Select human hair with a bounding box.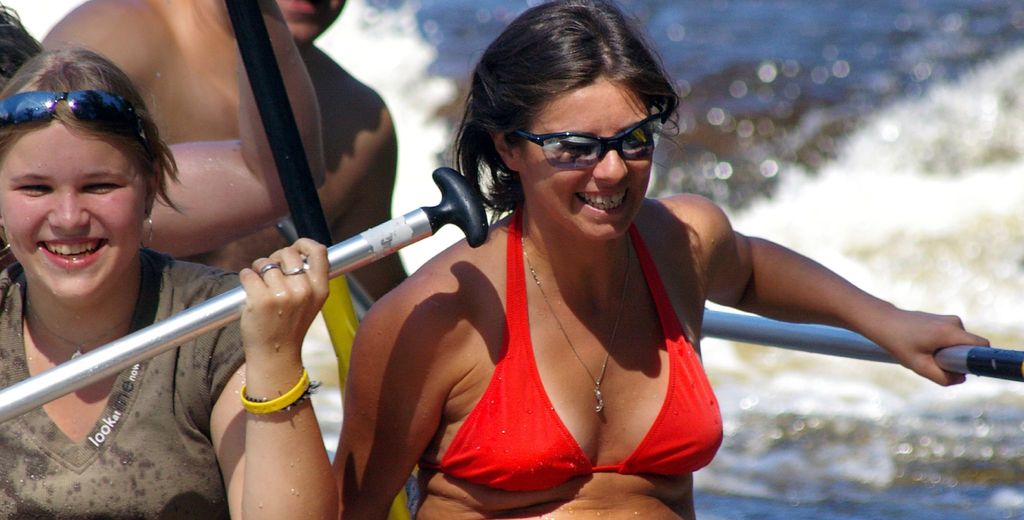
select_region(455, 9, 685, 199).
